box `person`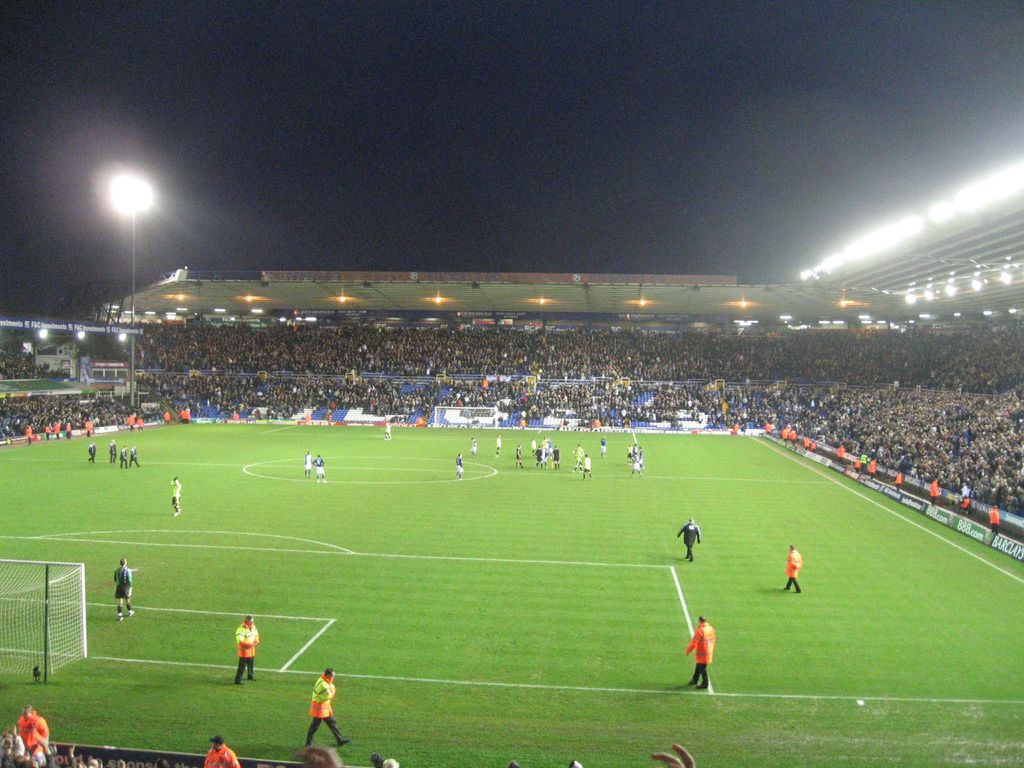
bbox=[678, 520, 700, 563]
